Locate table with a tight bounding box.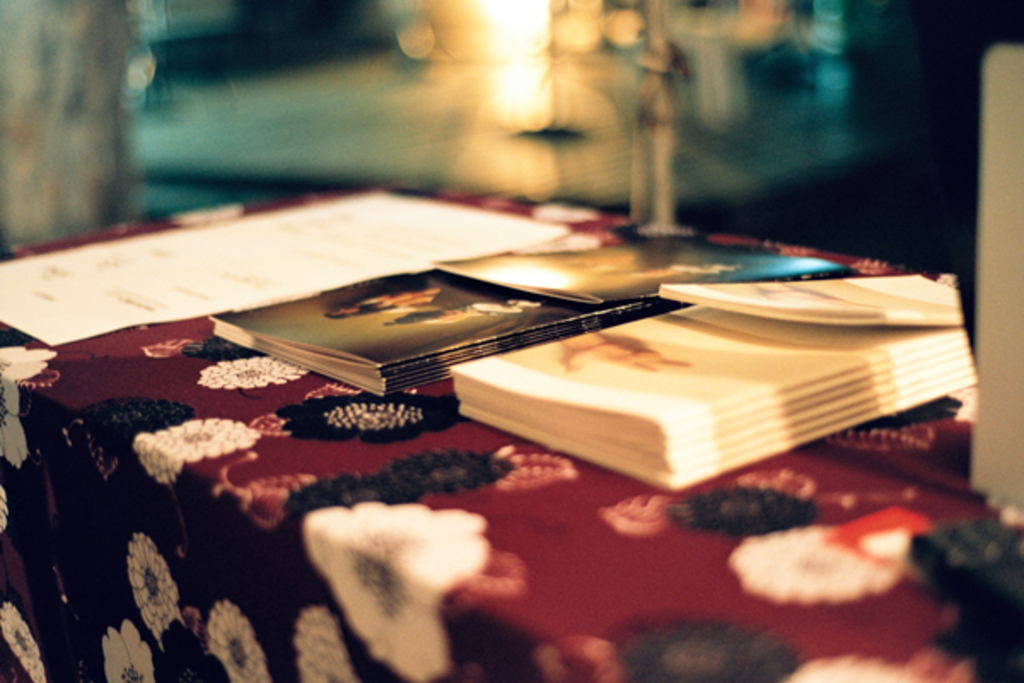
bbox(0, 167, 973, 649).
